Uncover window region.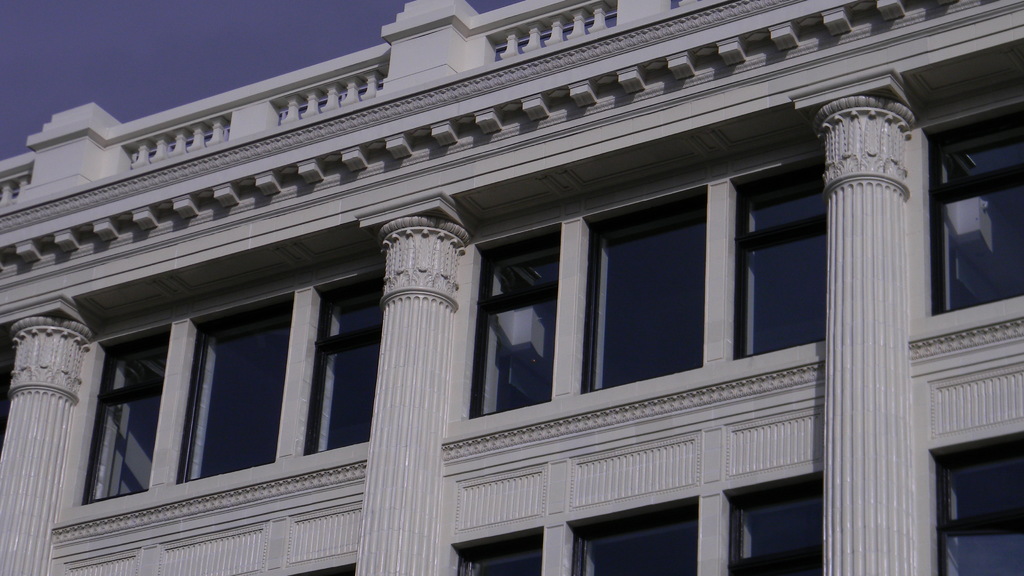
Uncovered: (84,316,169,505).
